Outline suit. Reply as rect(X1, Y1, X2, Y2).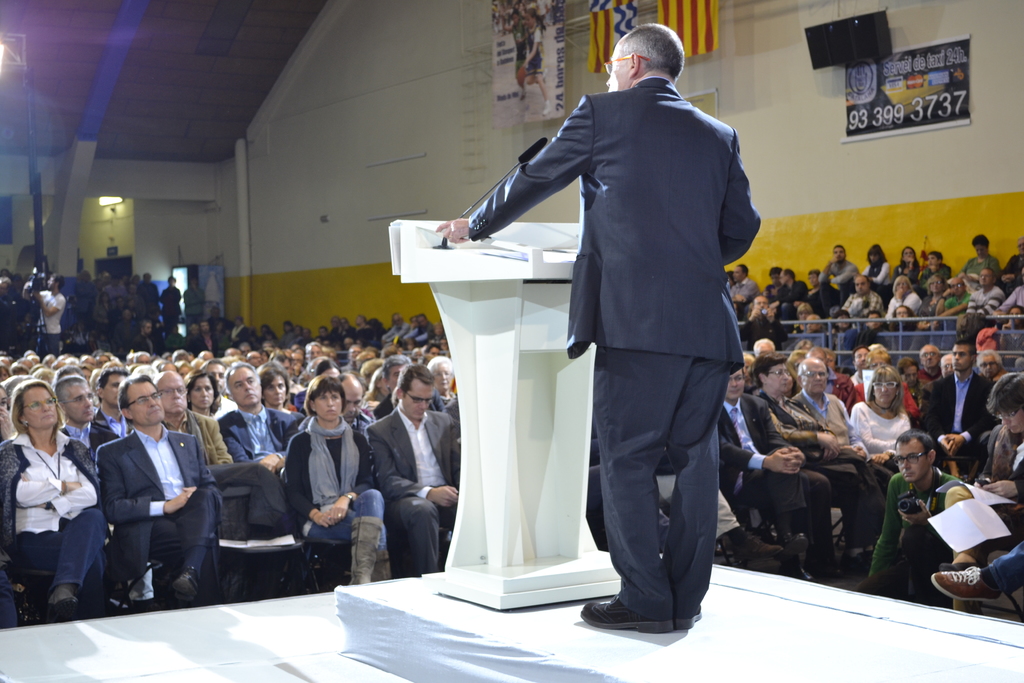
rect(977, 420, 1023, 509).
